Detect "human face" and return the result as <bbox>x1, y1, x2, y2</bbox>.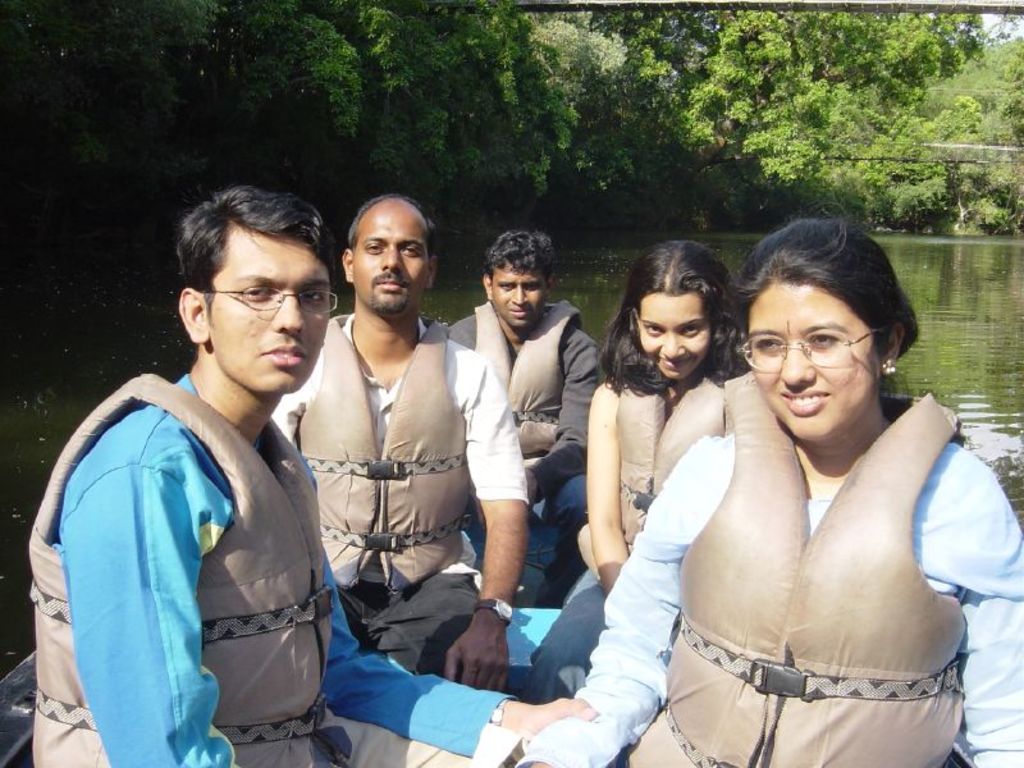
<bbox>741, 285, 877, 443</bbox>.
